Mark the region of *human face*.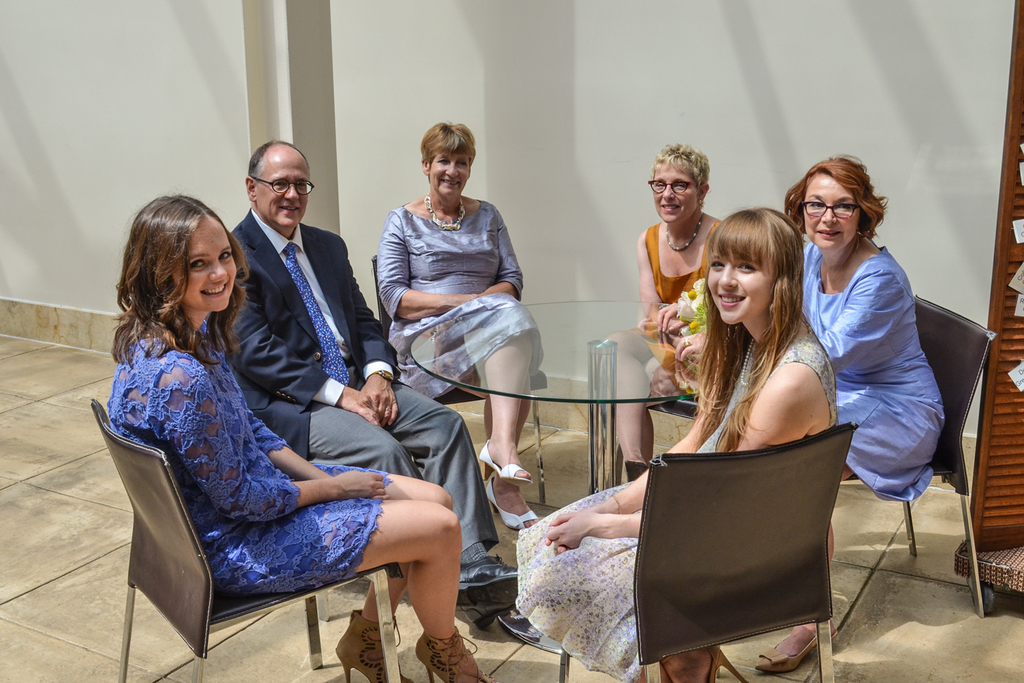
Region: bbox=[430, 146, 468, 198].
